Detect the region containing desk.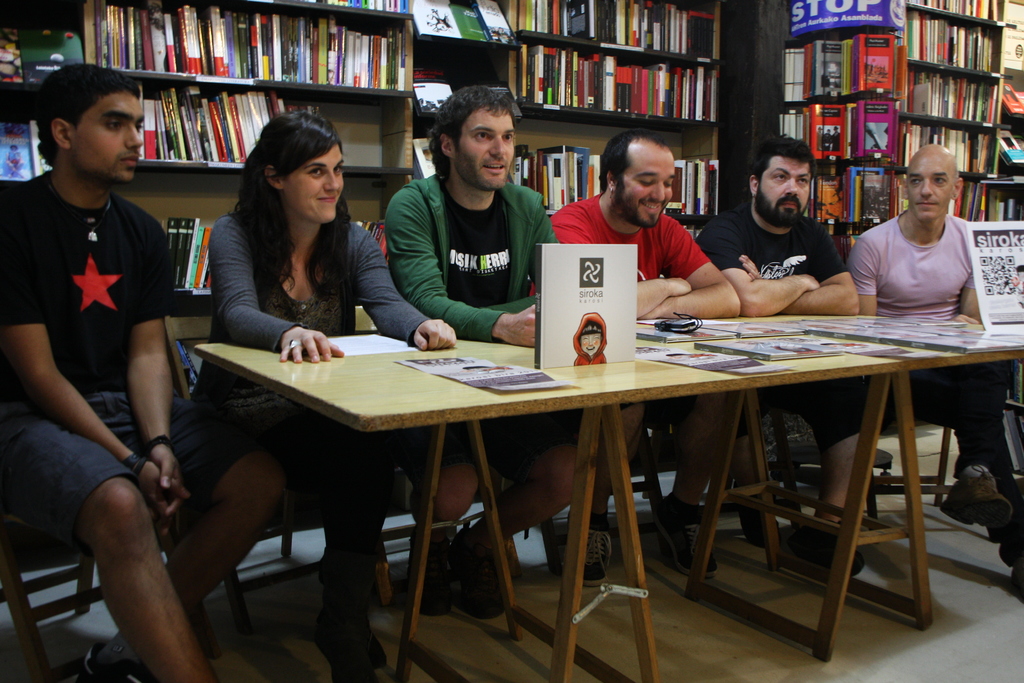
BBox(109, 305, 996, 668).
